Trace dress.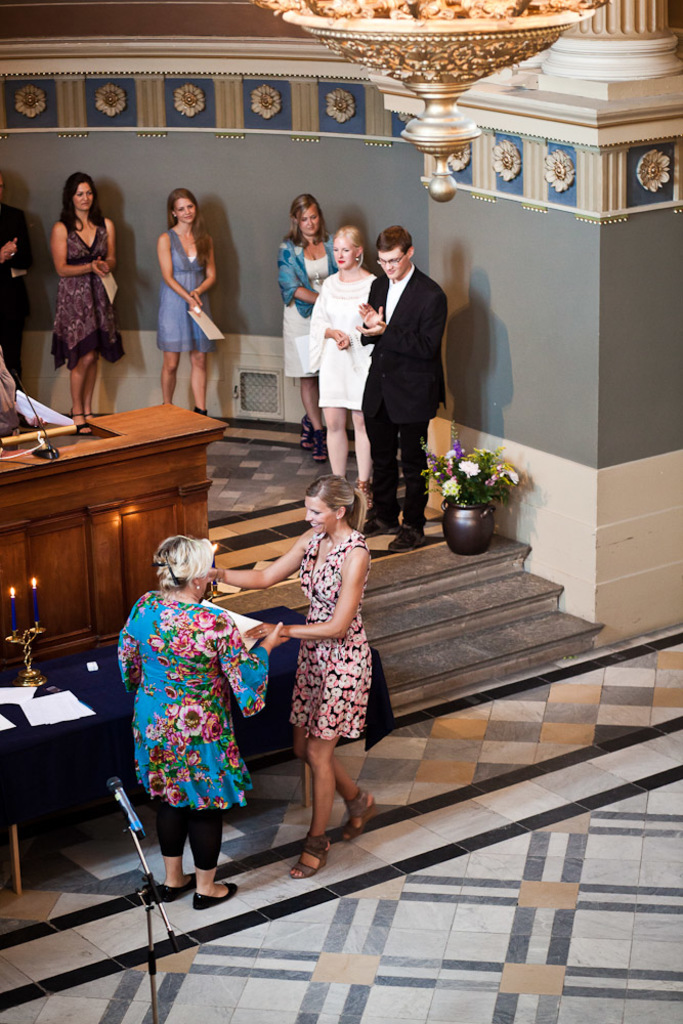
Traced to (left=51, top=222, right=128, bottom=368).
